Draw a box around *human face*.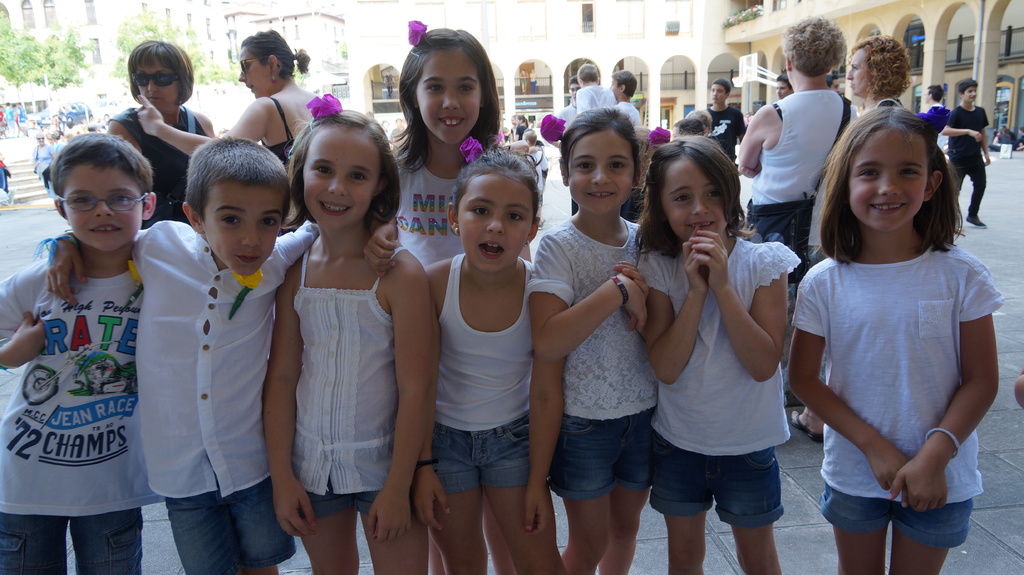
BBox(709, 84, 724, 106).
